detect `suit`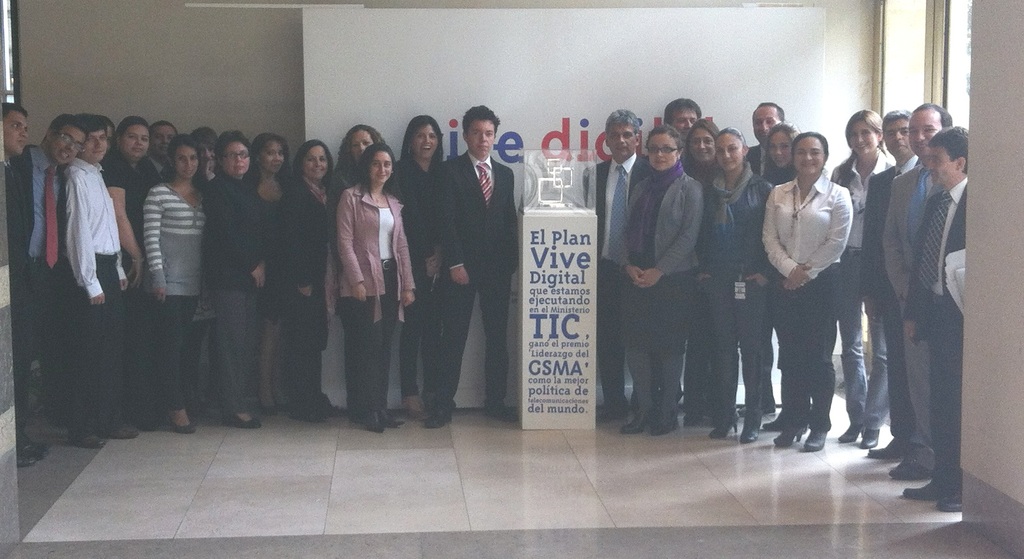
box=[862, 152, 917, 432]
